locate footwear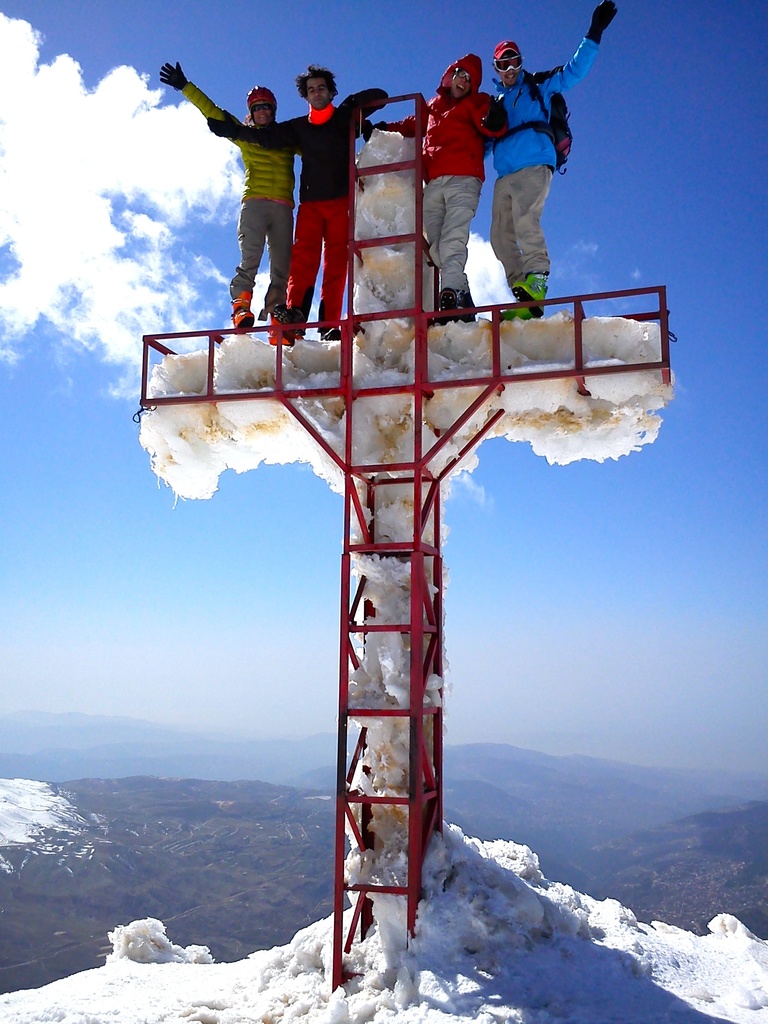
(left=497, top=298, right=538, bottom=324)
